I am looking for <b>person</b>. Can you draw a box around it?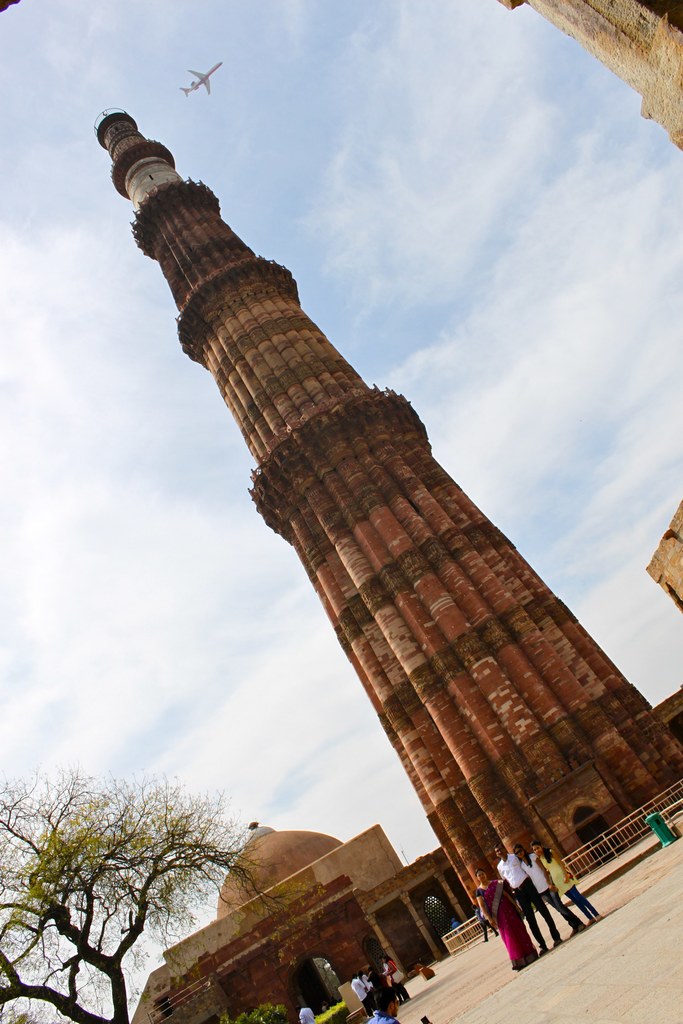
Sure, the bounding box is 501, 836, 559, 952.
